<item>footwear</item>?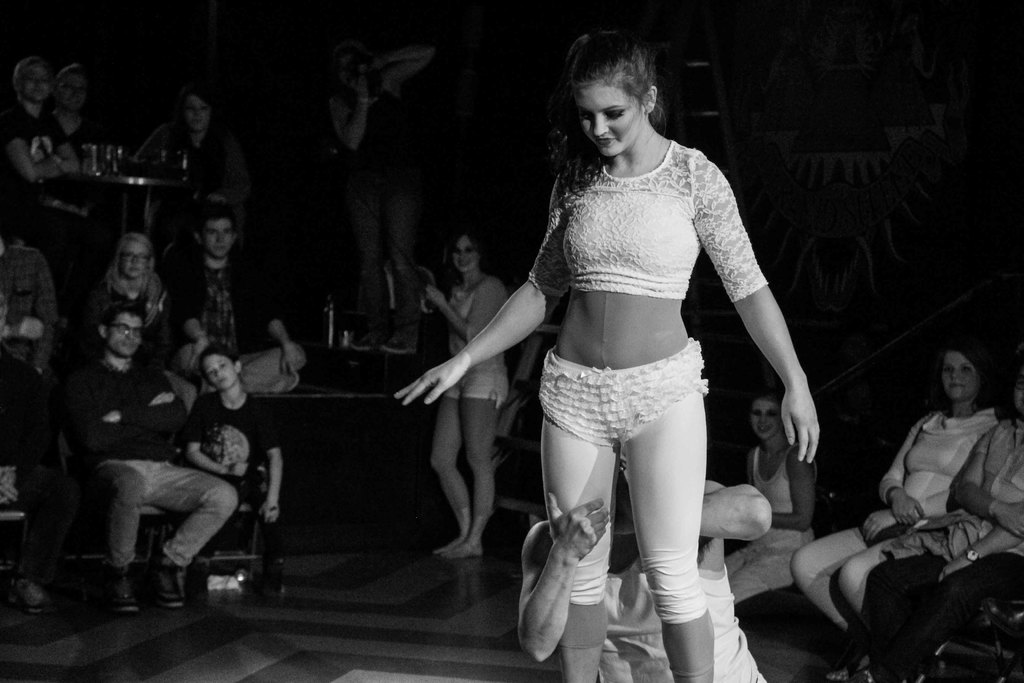
Rect(8, 577, 56, 613)
